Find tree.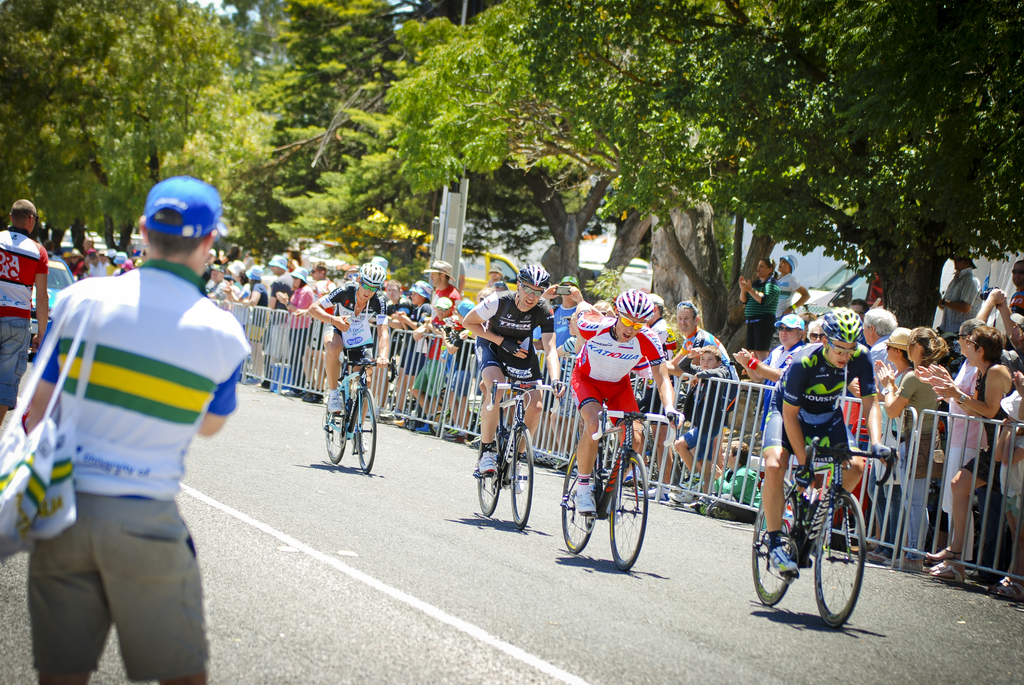
<bbox>0, 0, 240, 237</bbox>.
